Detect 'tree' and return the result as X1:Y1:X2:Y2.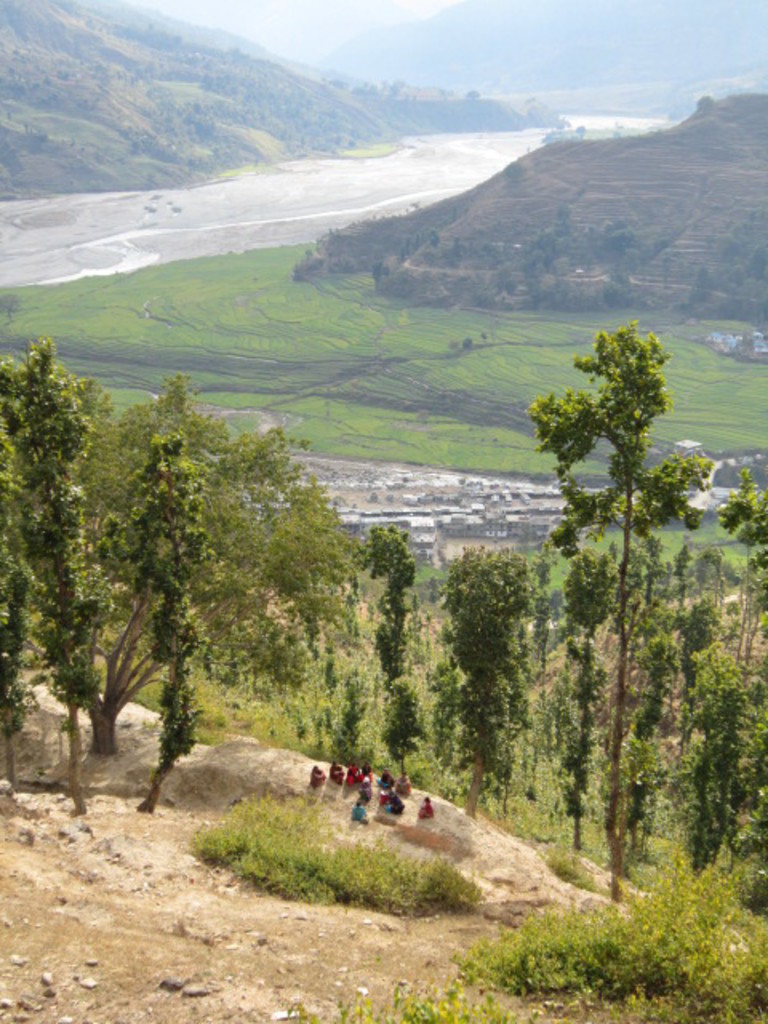
512:261:730:888.
